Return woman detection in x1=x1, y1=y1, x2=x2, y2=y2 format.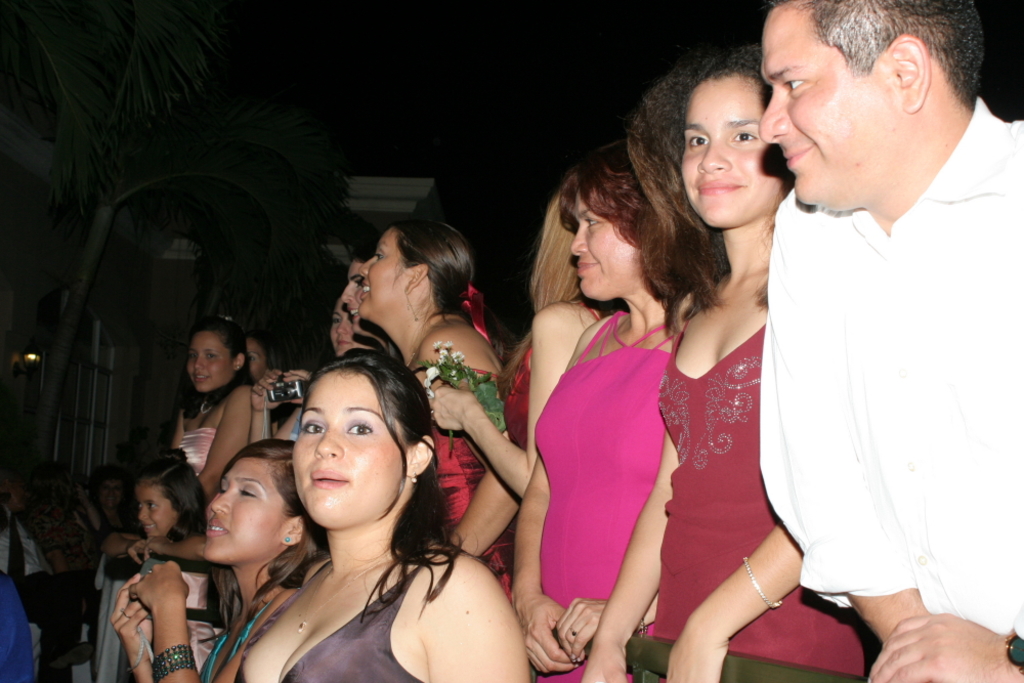
x1=356, y1=209, x2=520, y2=609.
